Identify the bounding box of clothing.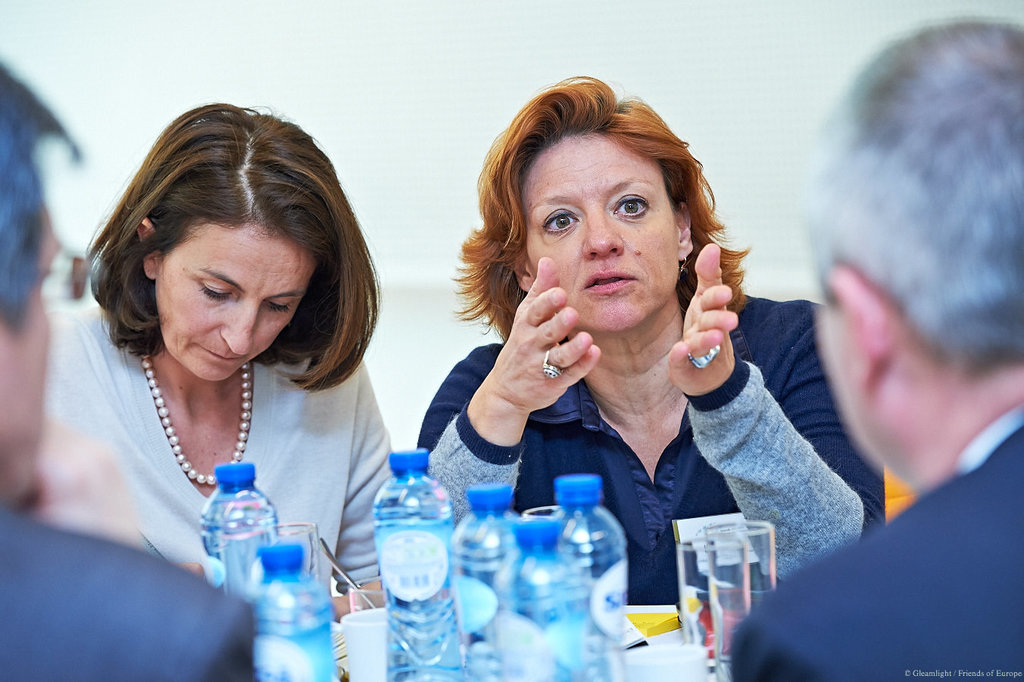
l=11, t=501, r=254, b=681.
